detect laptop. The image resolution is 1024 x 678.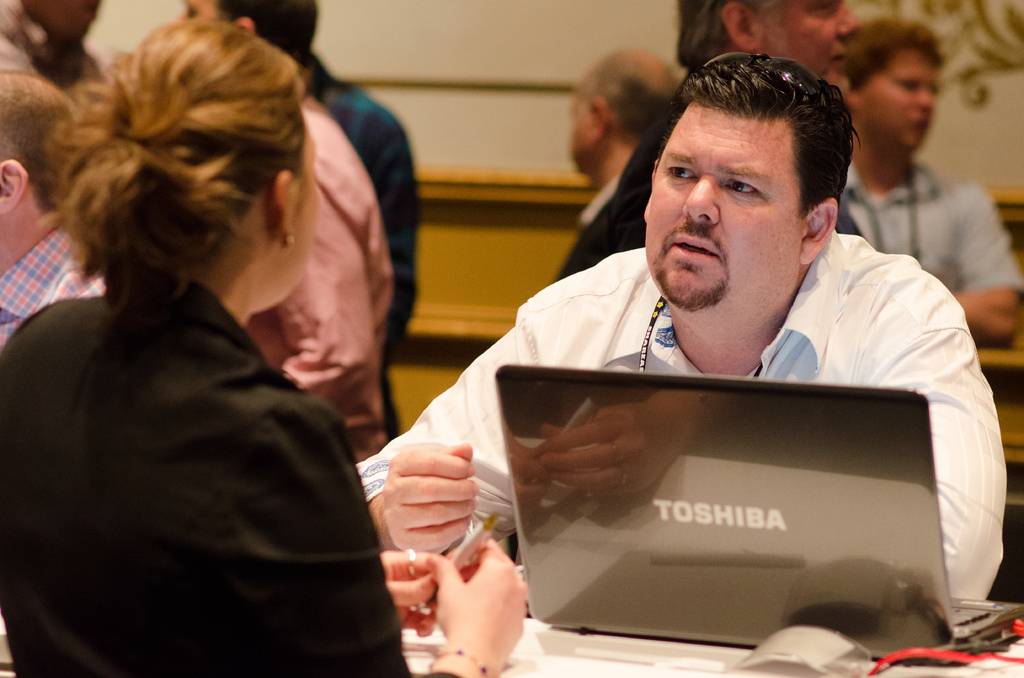
l=518, t=348, r=945, b=662.
